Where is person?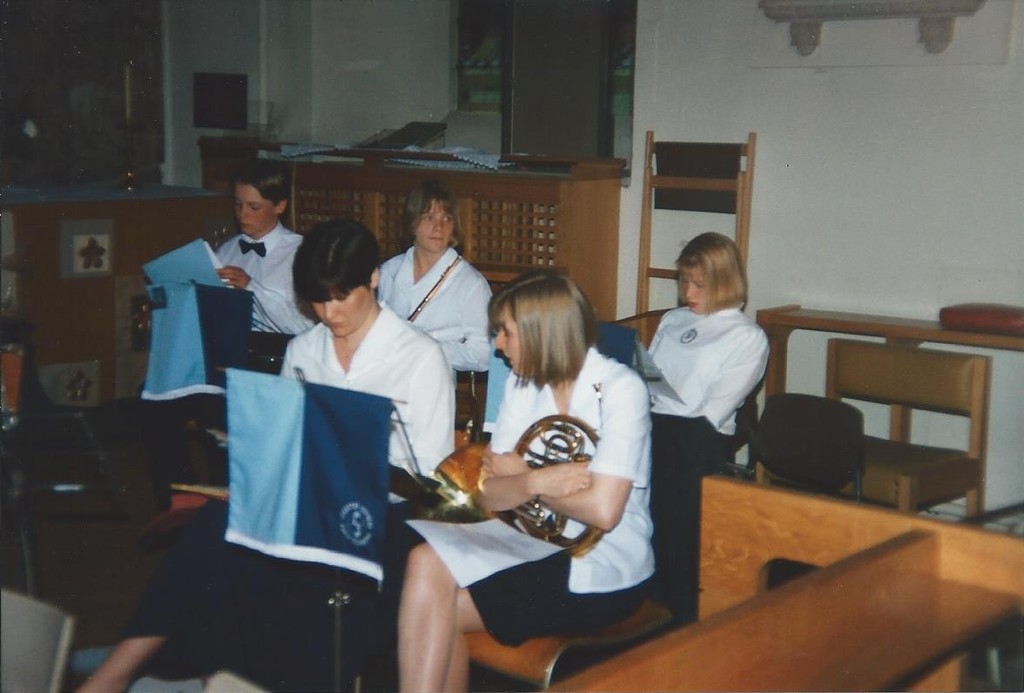
<region>633, 231, 773, 528</region>.
